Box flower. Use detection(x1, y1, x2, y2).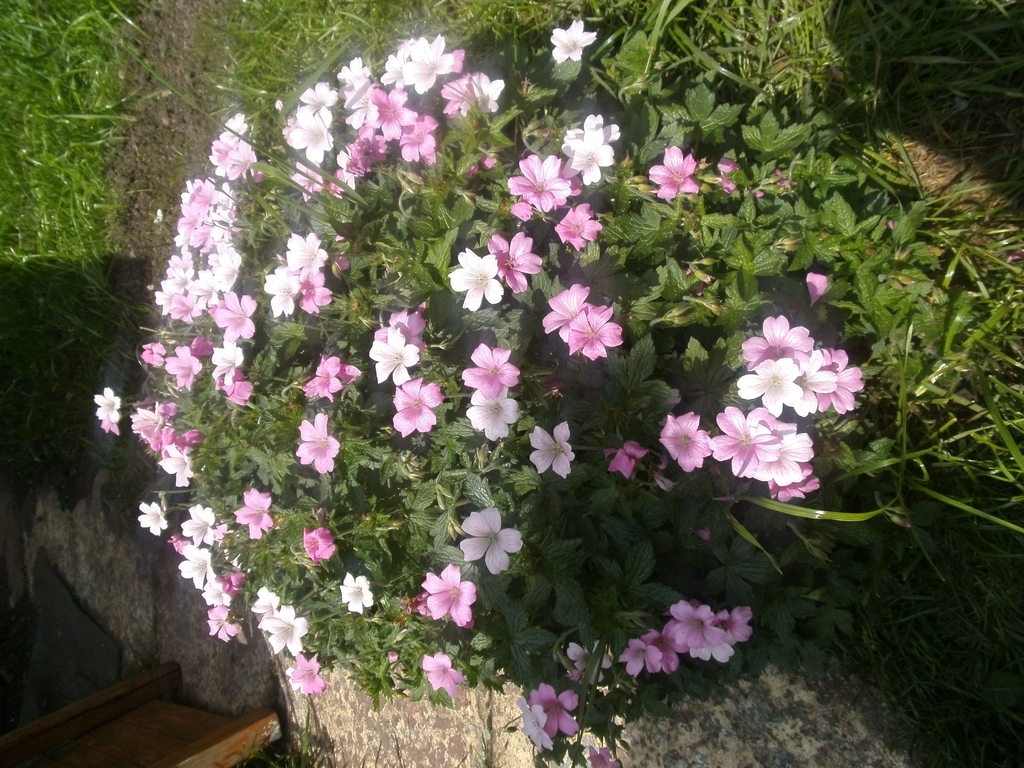
detection(567, 645, 609, 689).
